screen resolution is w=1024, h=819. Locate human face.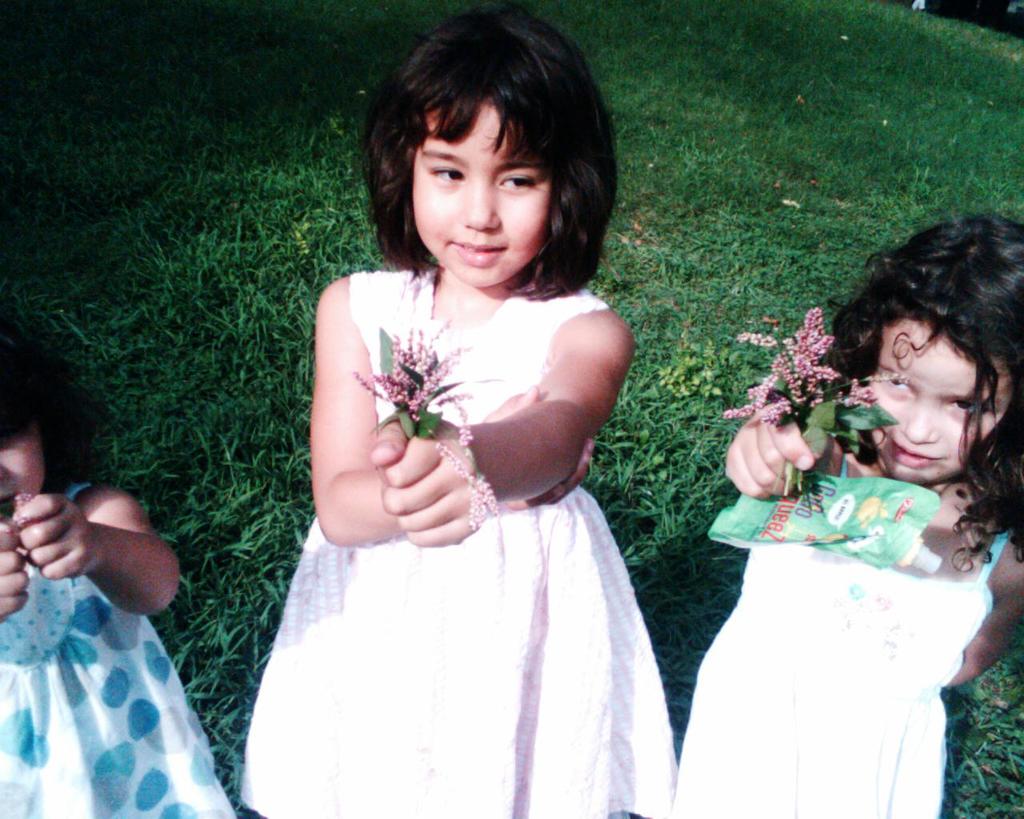
BBox(0, 426, 45, 514).
